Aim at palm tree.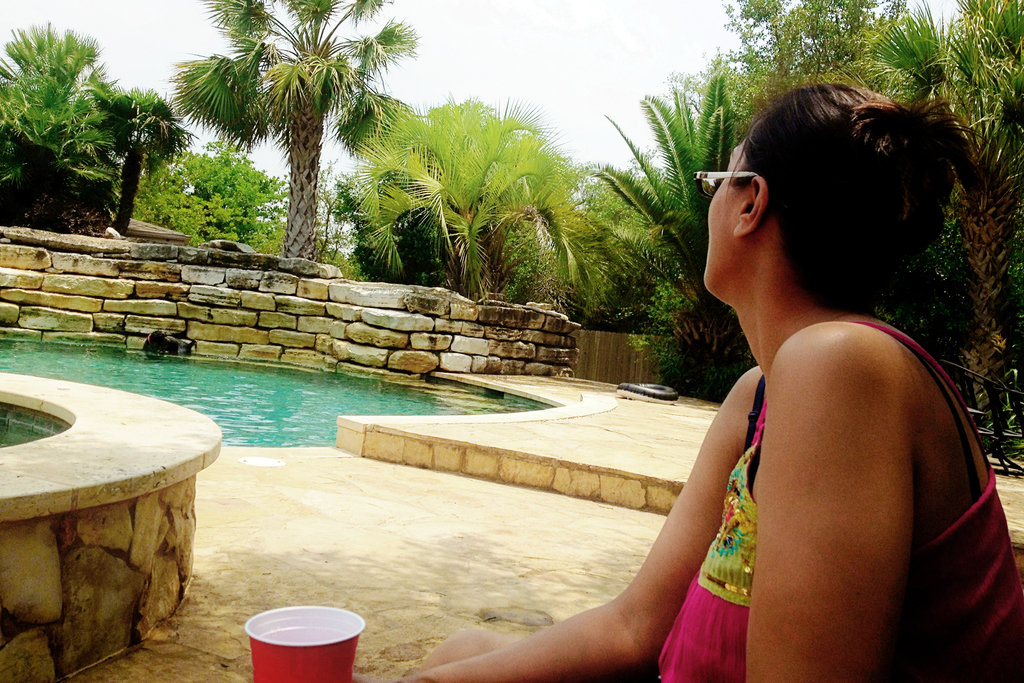
Aimed at (619,99,744,320).
